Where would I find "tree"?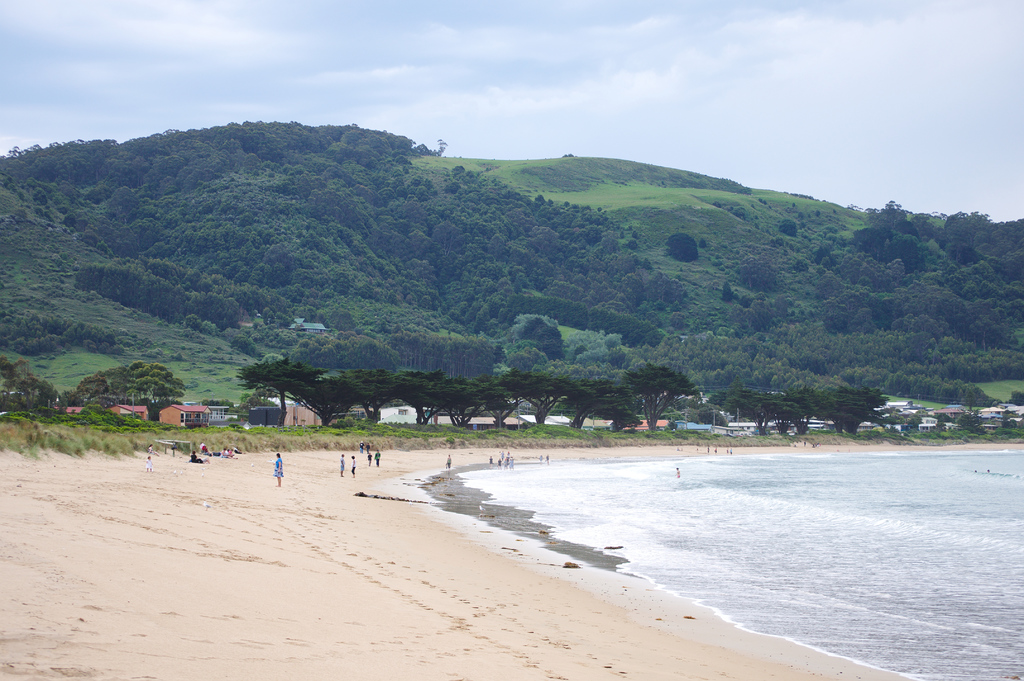
At 462, 383, 517, 437.
